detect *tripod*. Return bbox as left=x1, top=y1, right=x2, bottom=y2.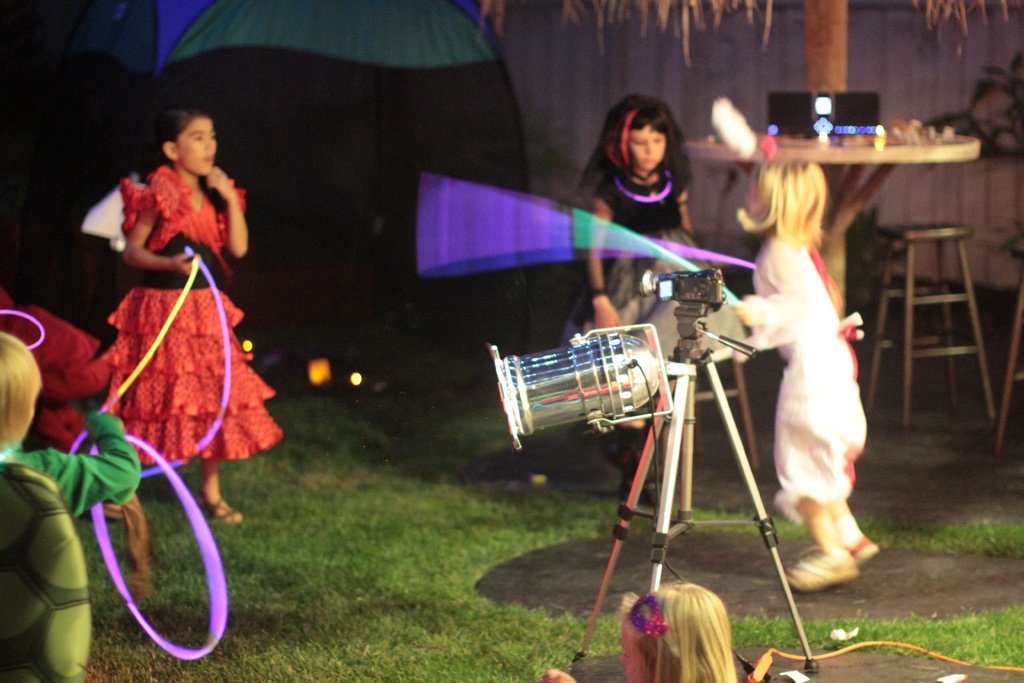
left=568, top=304, right=815, bottom=672.
